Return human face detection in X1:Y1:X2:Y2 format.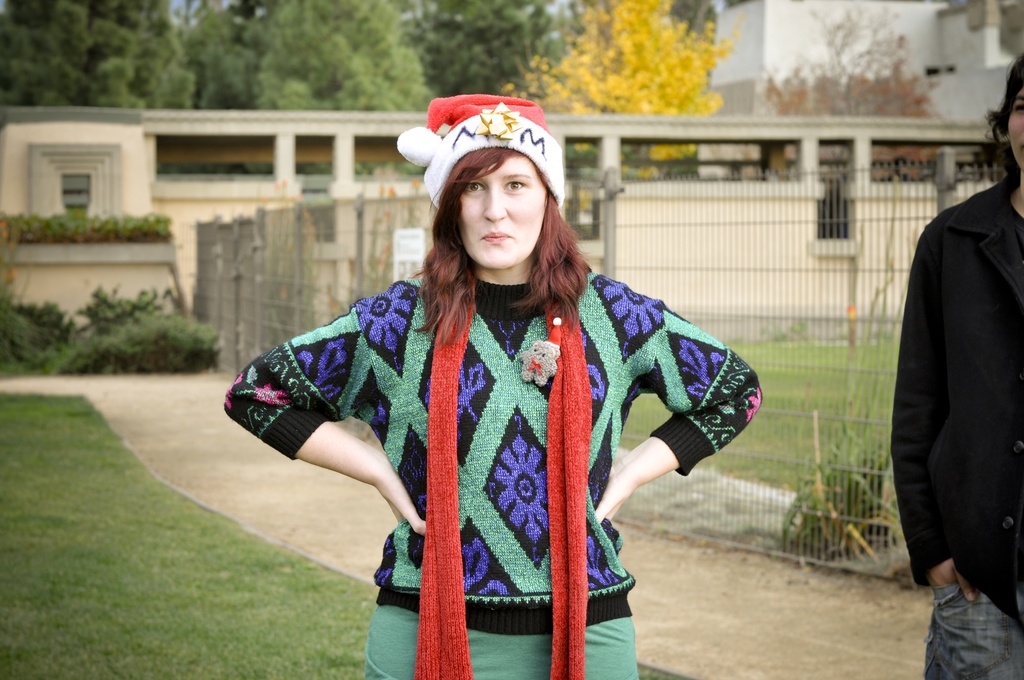
461:156:543:264.
